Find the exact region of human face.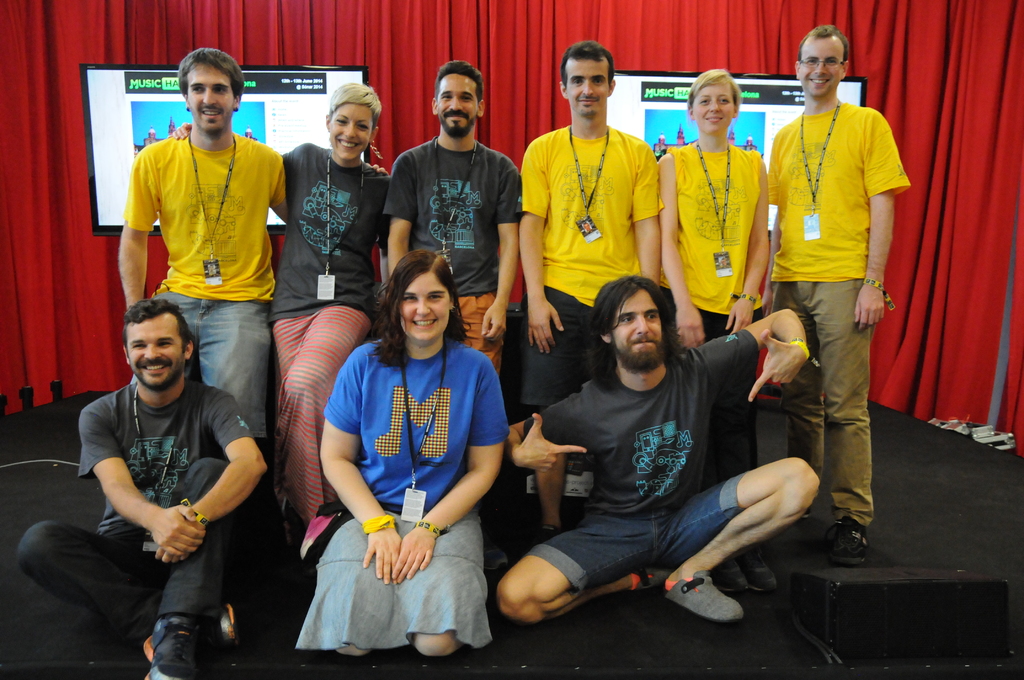
Exact region: region(612, 294, 665, 368).
